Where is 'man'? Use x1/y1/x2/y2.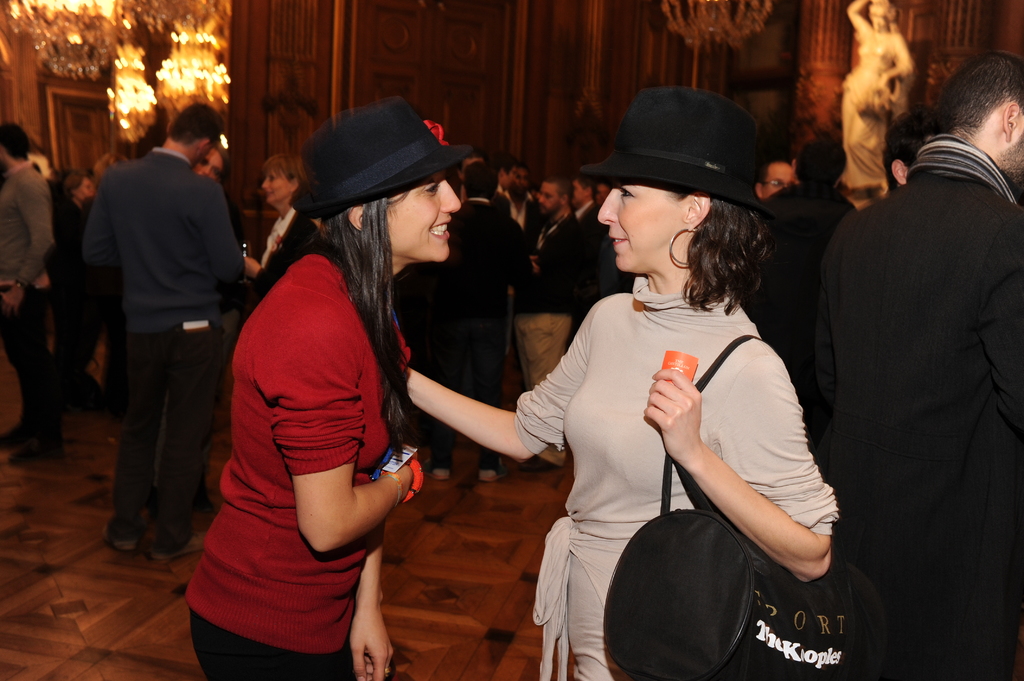
429/152/519/398.
